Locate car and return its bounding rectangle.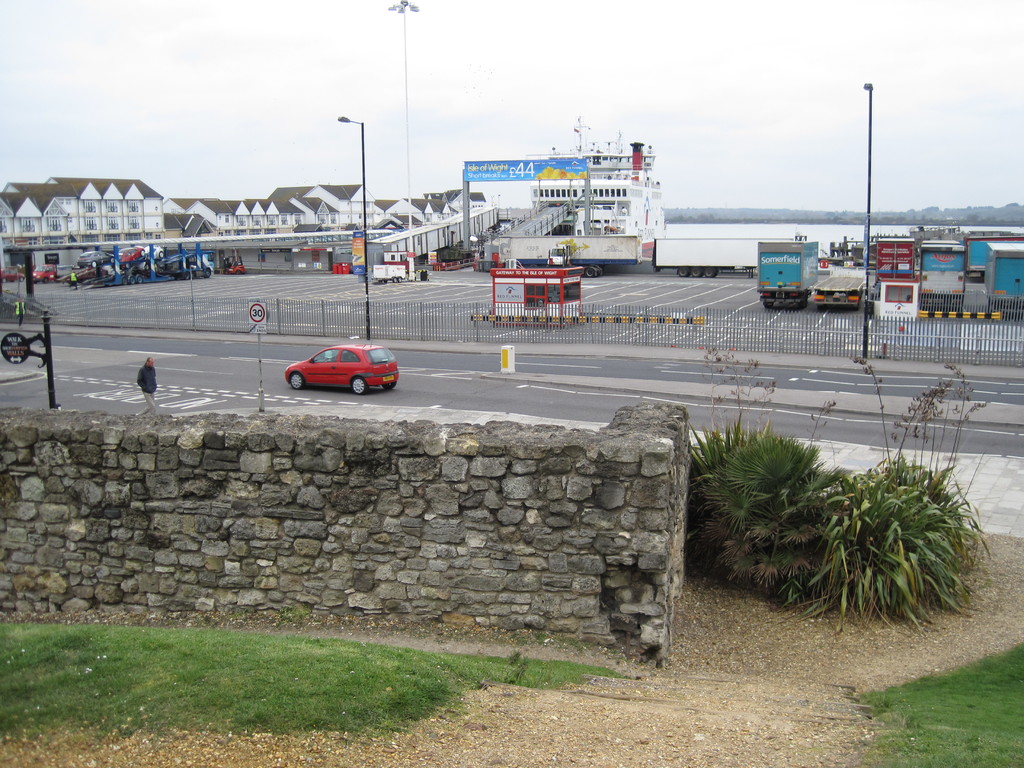
bbox(284, 343, 403, 395).
